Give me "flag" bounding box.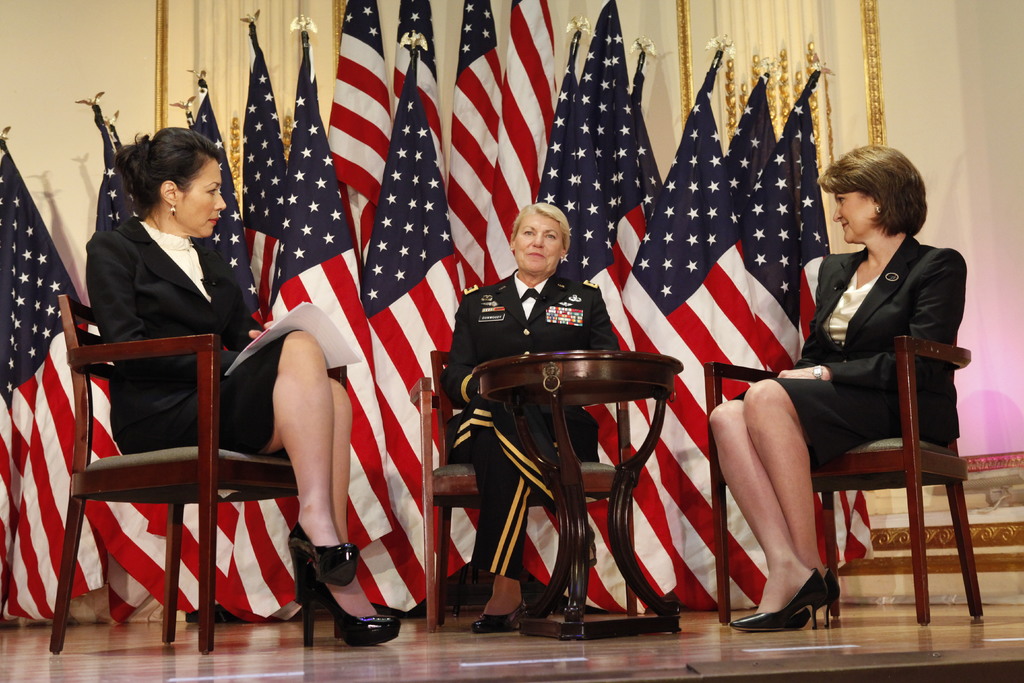
x1=444 y1=0 x2=504 y2=306.
